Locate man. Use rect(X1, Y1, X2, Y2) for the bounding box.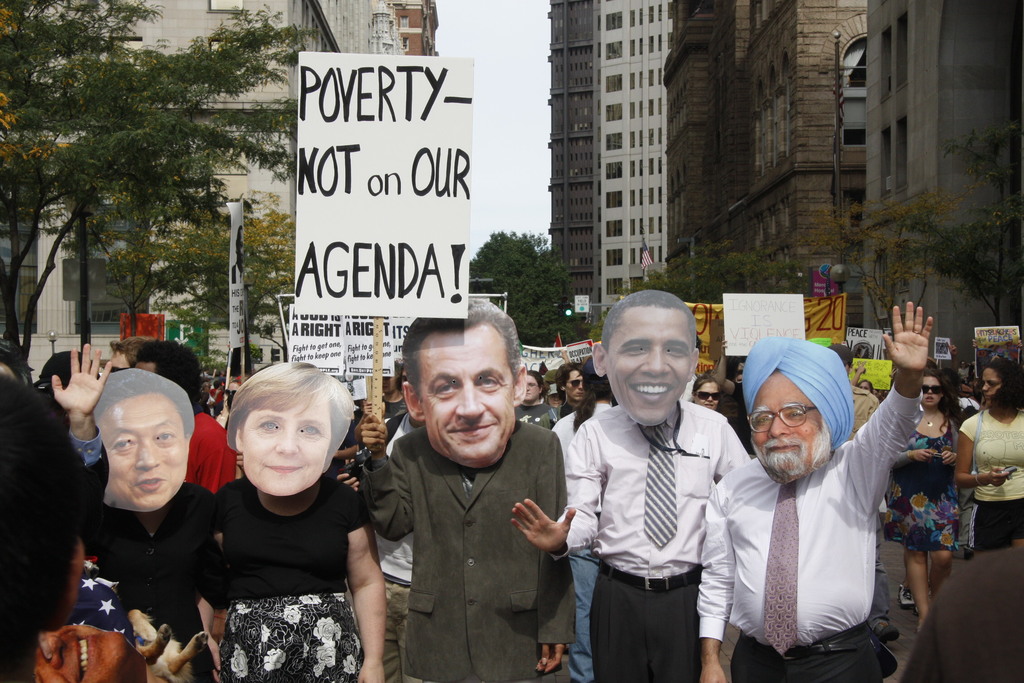
rect(47, 363, 221, 682).
